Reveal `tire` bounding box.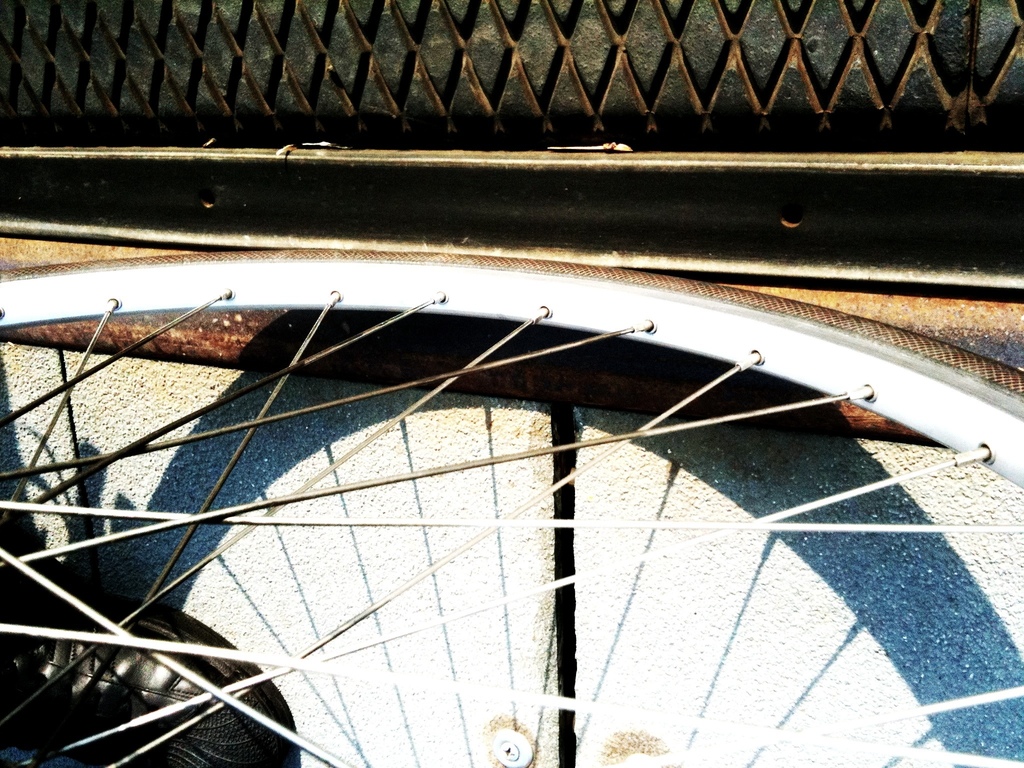
Revealed: [left=0, top=247, right=1023, bottom=767].
